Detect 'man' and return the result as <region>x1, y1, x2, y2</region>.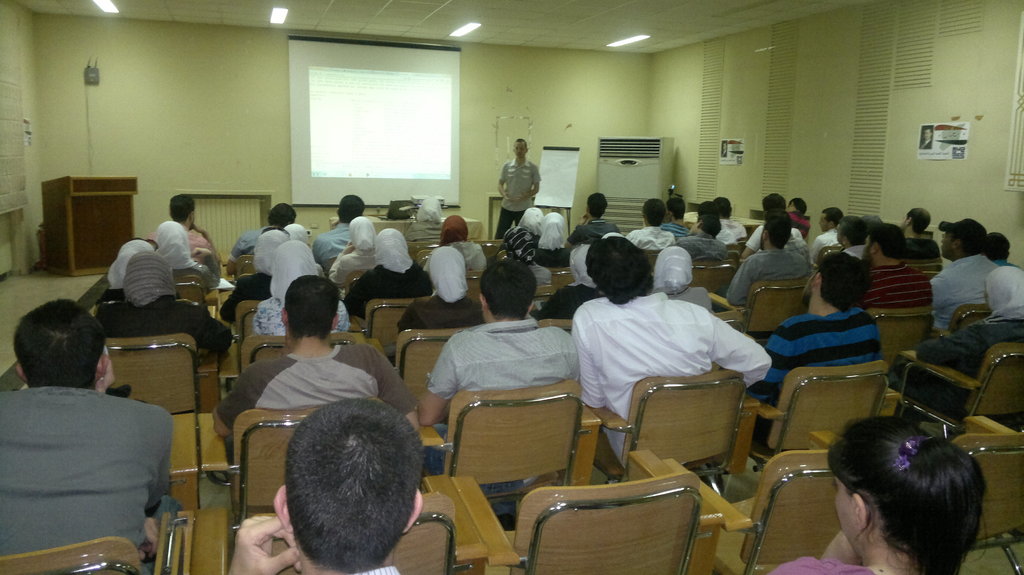
<region>738, 192, 803, 262</region>.
